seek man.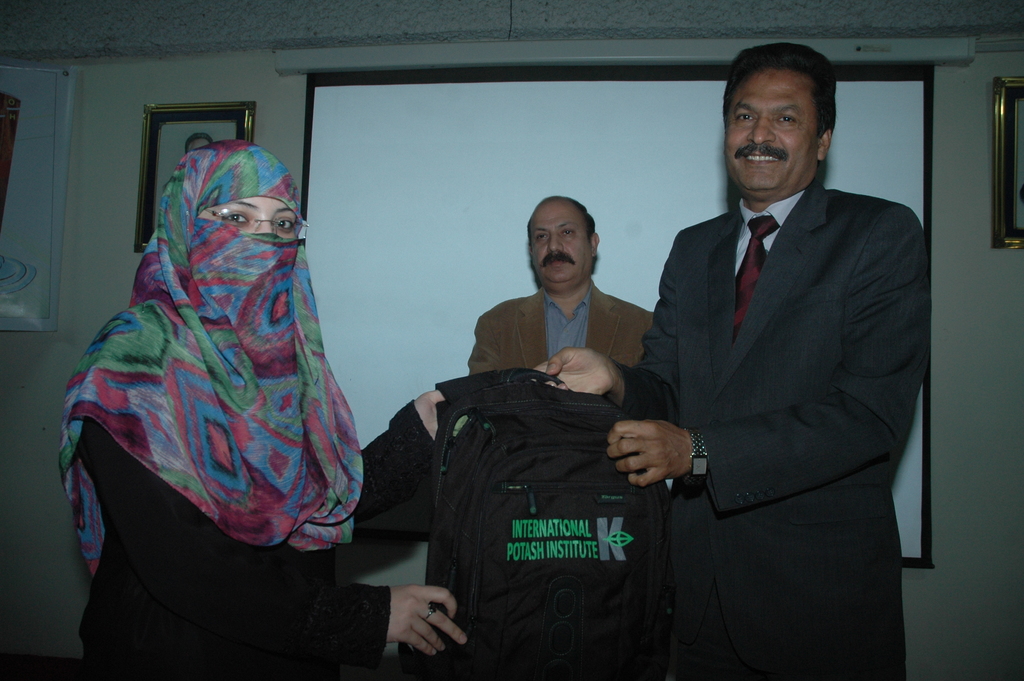
485, 89, 883, 655.
